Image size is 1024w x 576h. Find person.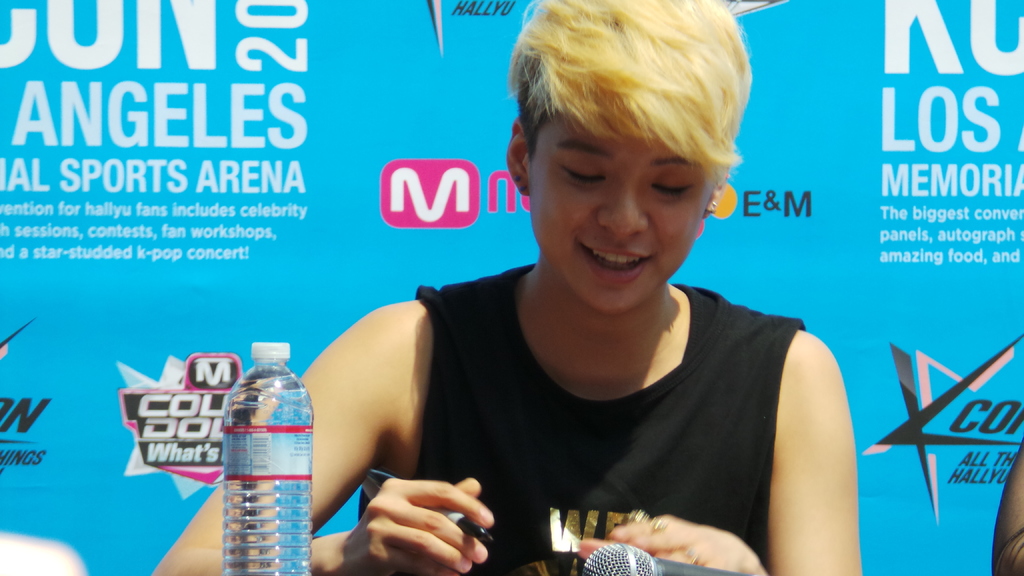
crop(152, 0, 861, 575).
